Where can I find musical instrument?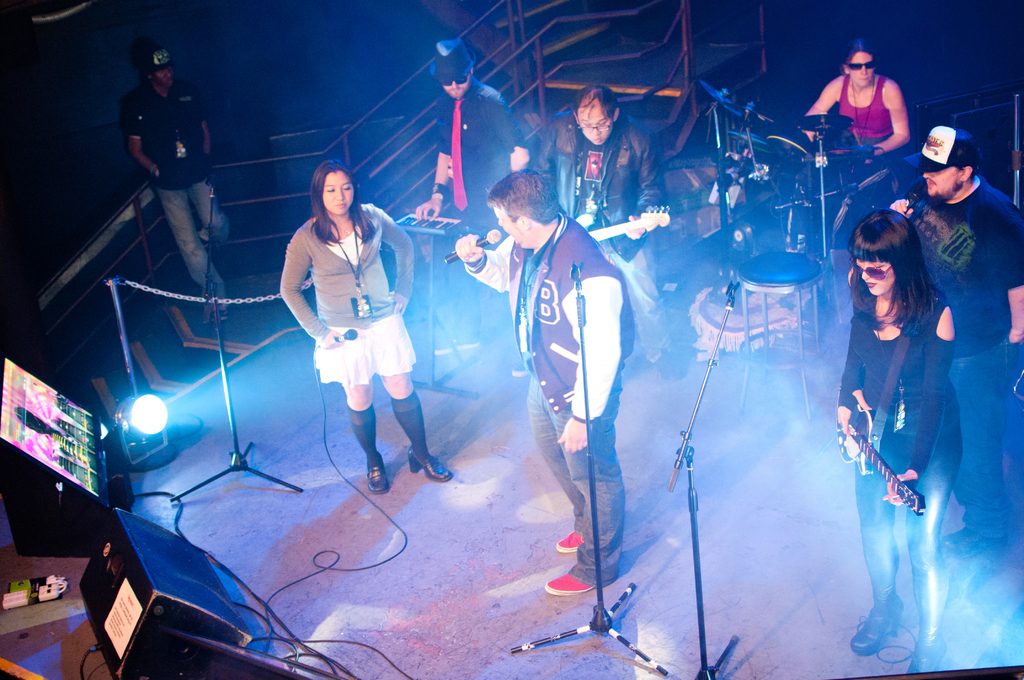
You can find it at 794, 105, 855, 133.
